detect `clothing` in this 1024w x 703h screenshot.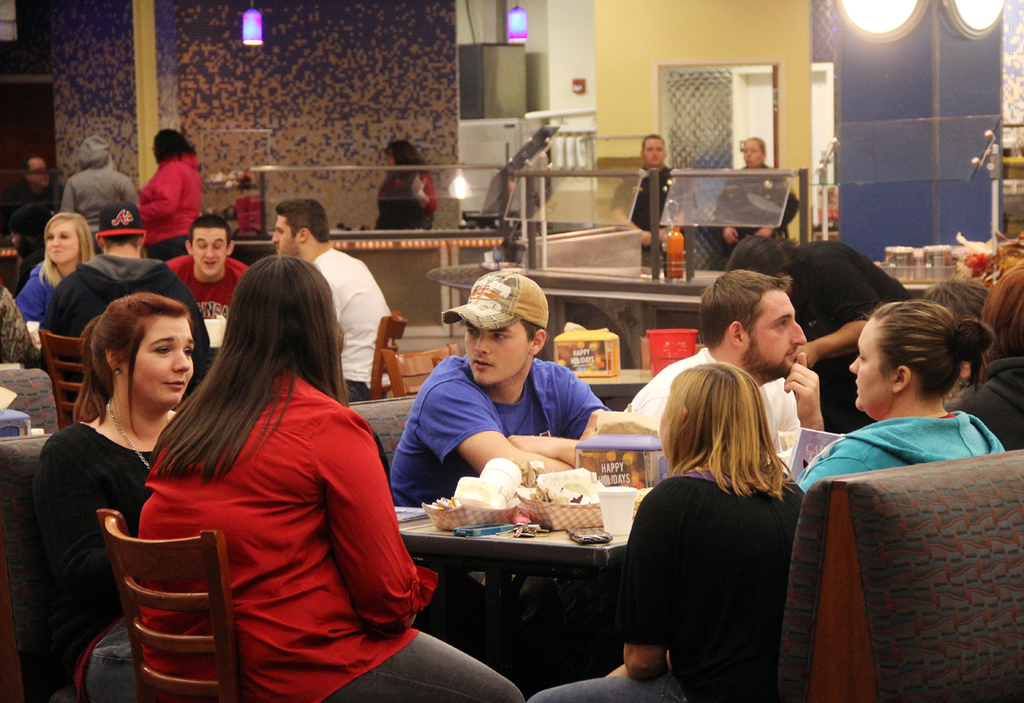
Detection: [x1=17, y1=417, x2=171, y2=702].
